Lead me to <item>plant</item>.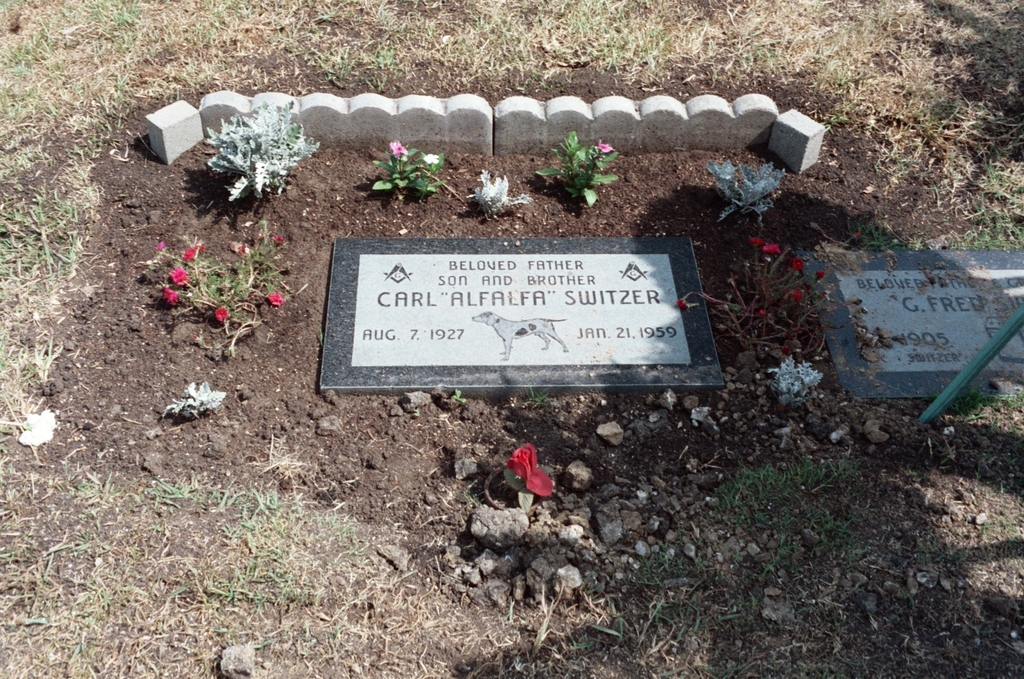
Lead to bbox(767, 347, 822, 405).
